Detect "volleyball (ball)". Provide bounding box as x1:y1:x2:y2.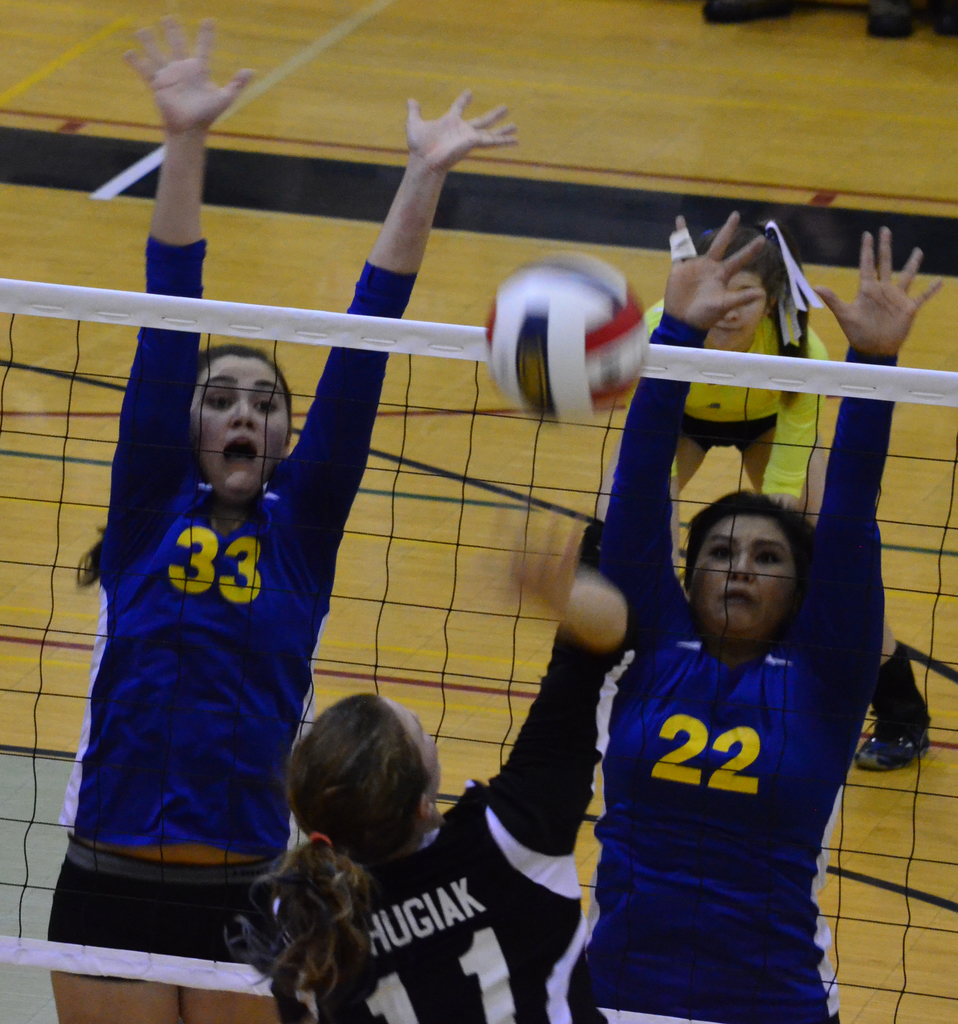
479:255:656:415.
